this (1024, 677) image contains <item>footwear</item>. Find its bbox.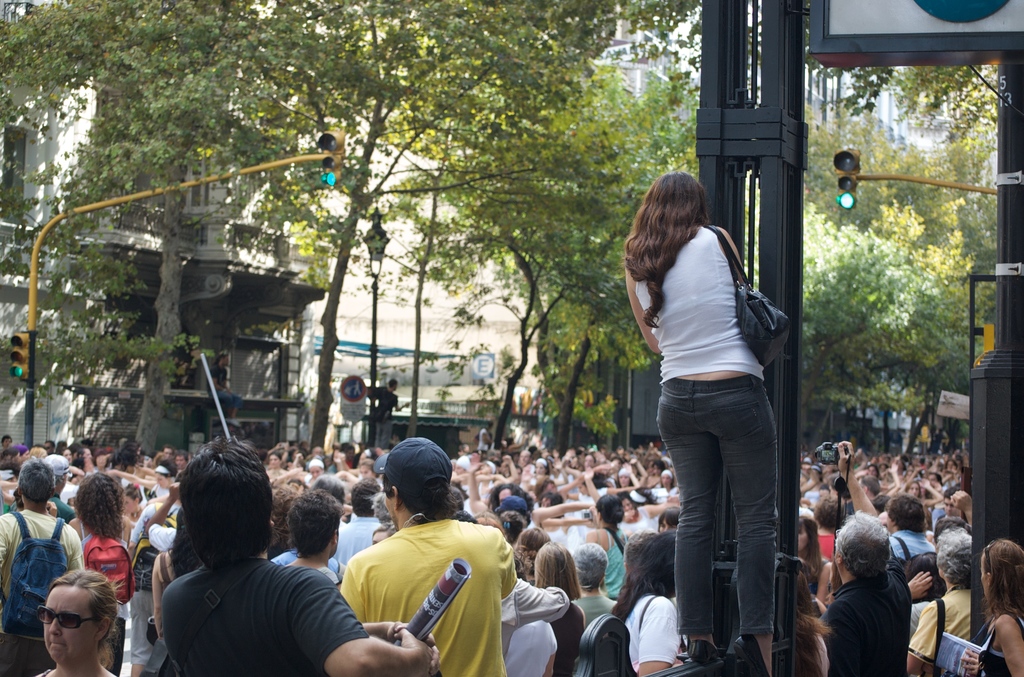
locate(687, 640, 720, 662).
